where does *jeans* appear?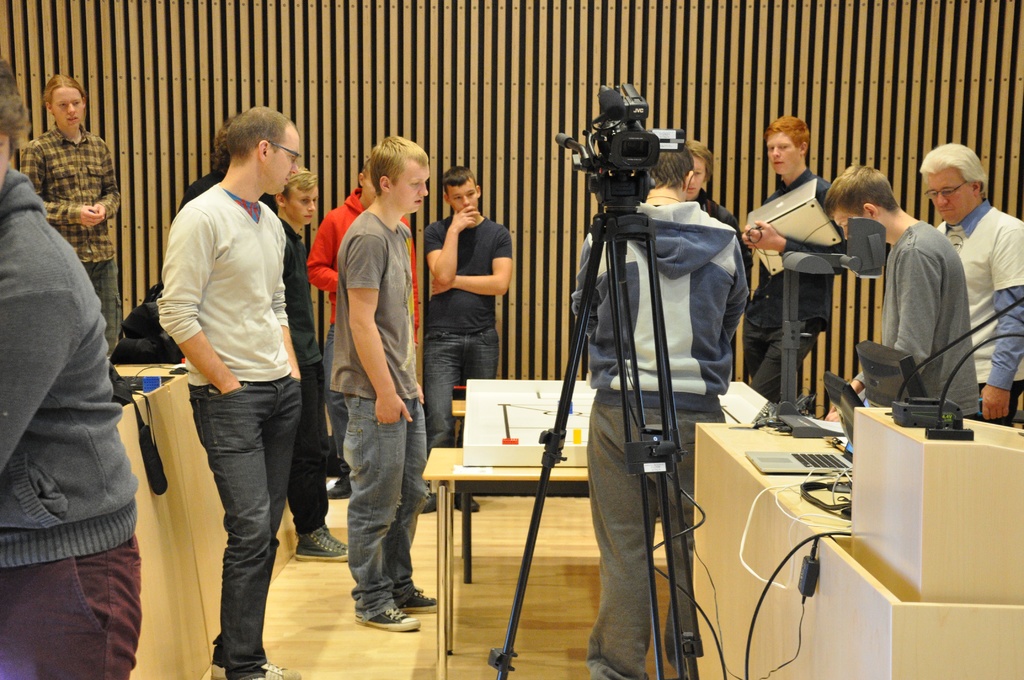
Appears at bbox=[9, 538, 149, 679].
